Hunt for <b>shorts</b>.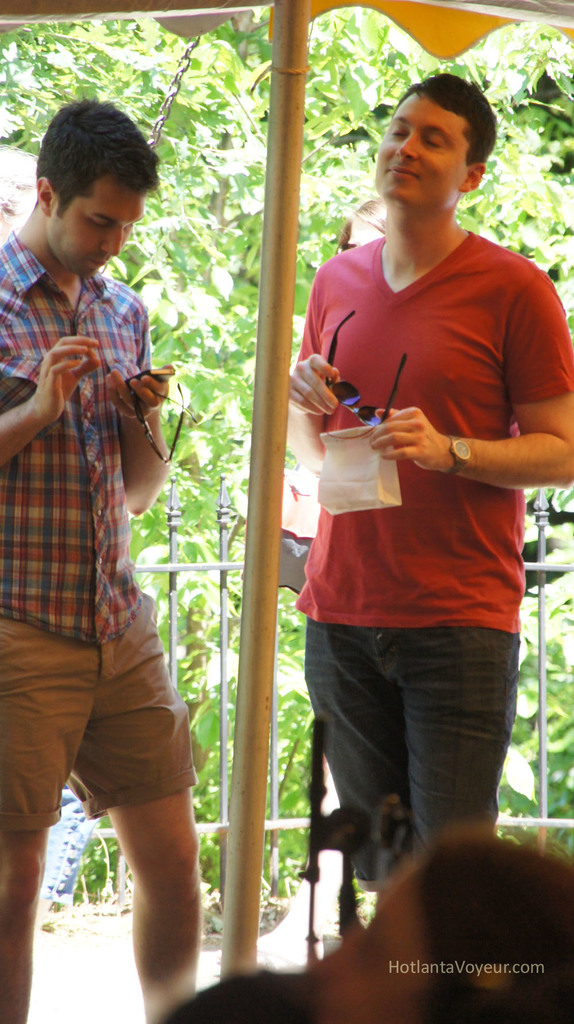
Hunted down at 302/623/521/884.
